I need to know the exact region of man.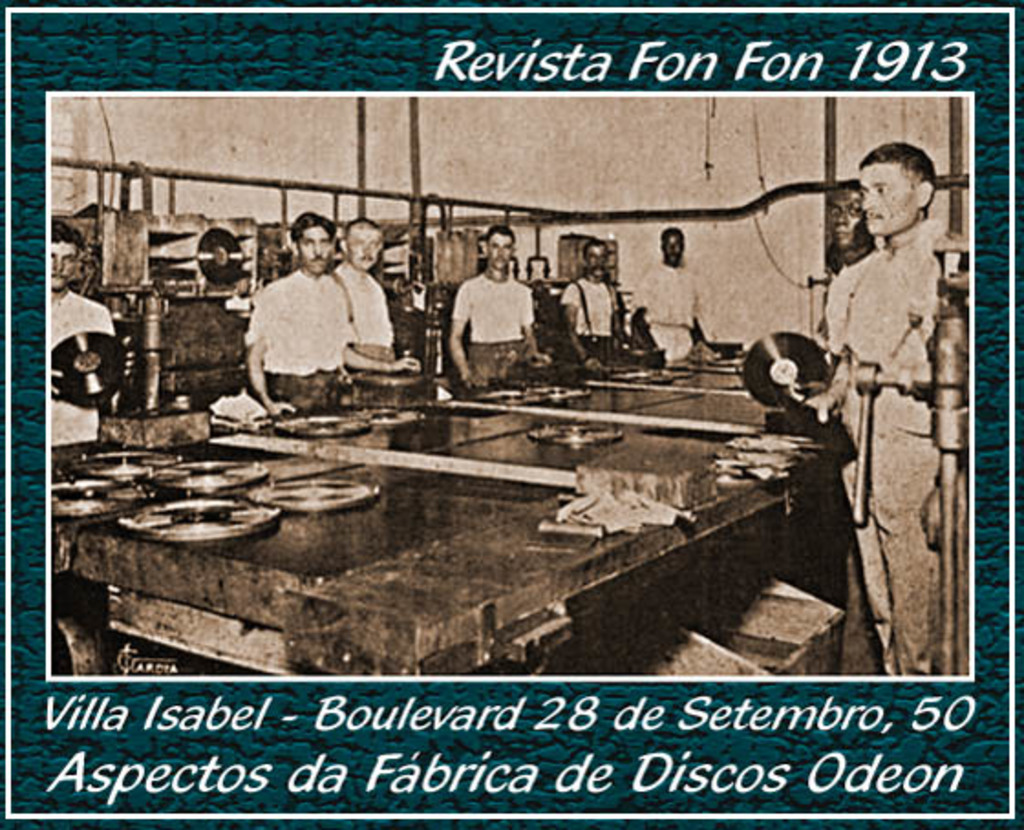
Region: select_region(333, 218, 402, 364).
